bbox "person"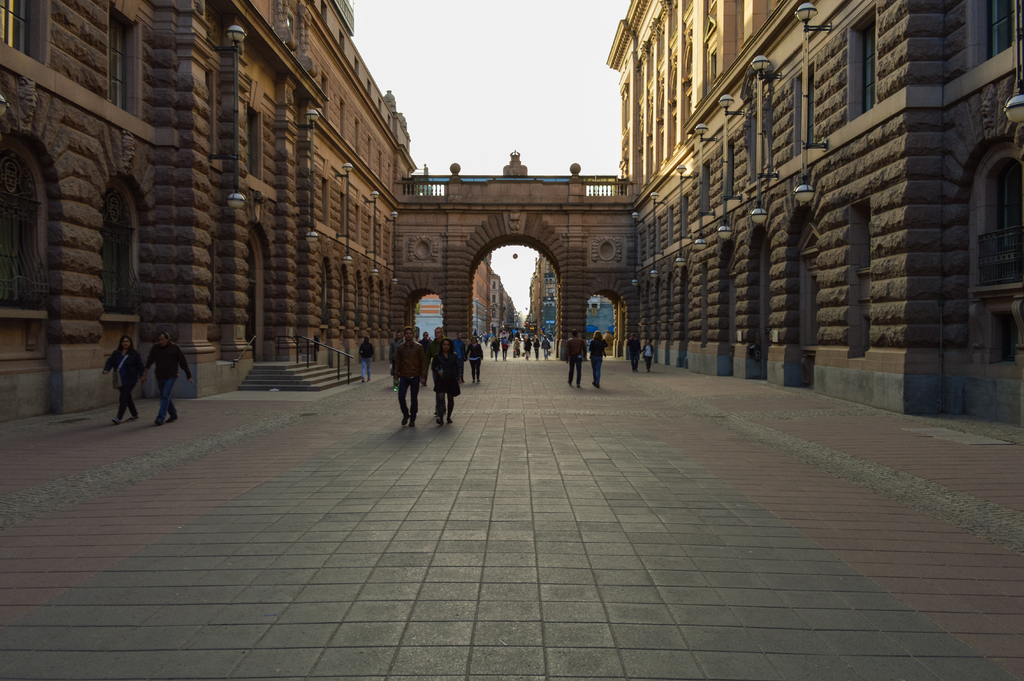
(left=642, top=335, right=654, bottom=374)
